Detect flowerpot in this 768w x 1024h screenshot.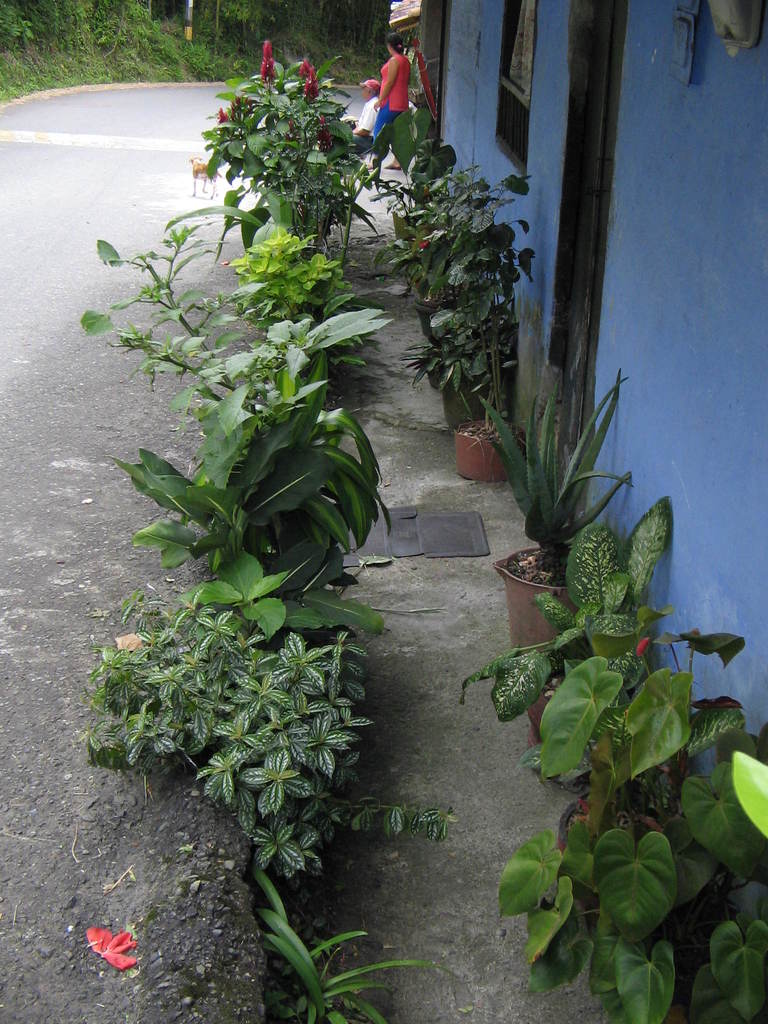
Detection: box(504, 540, 588, 639).
